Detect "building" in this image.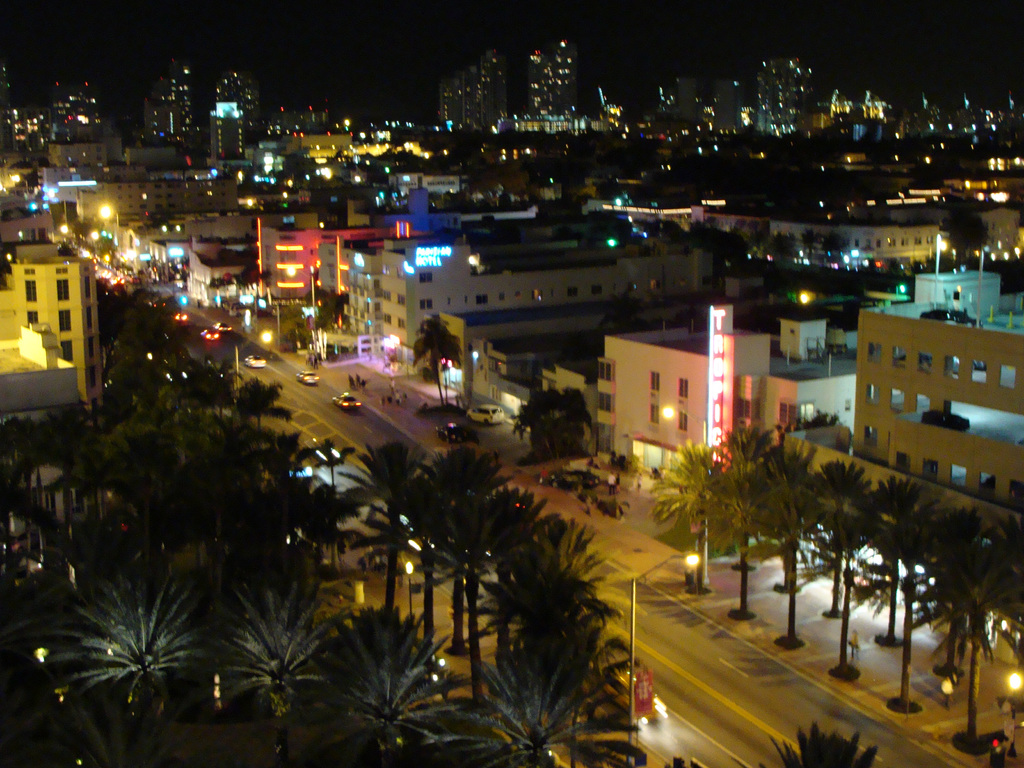
Detection: 250:103:324:138.
